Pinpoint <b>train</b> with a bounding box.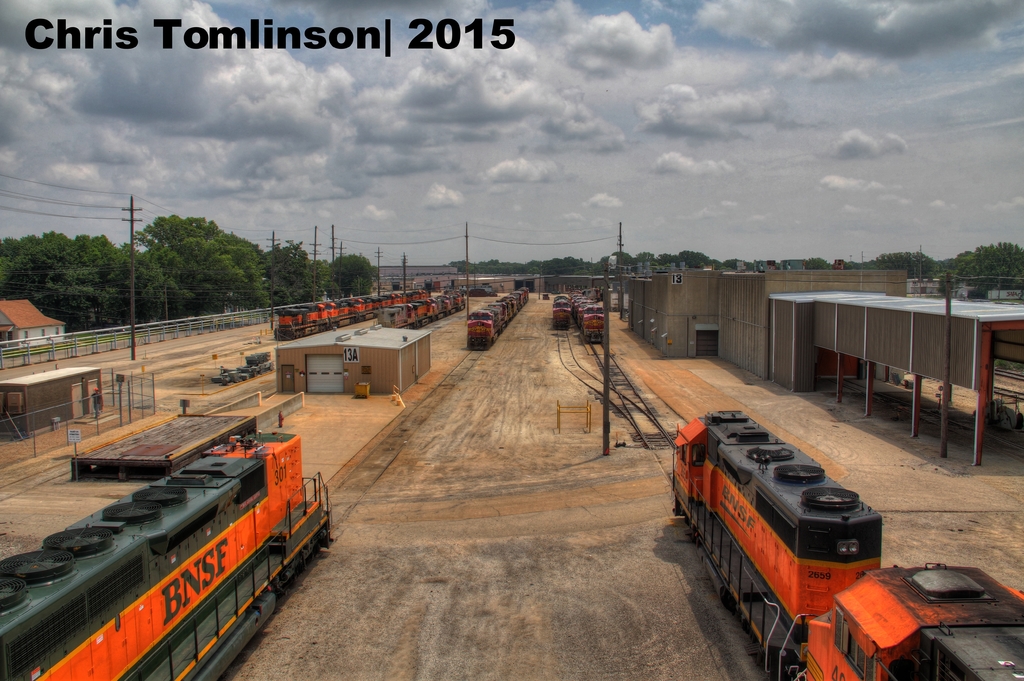
bbox(405, 286, 465, 324).
